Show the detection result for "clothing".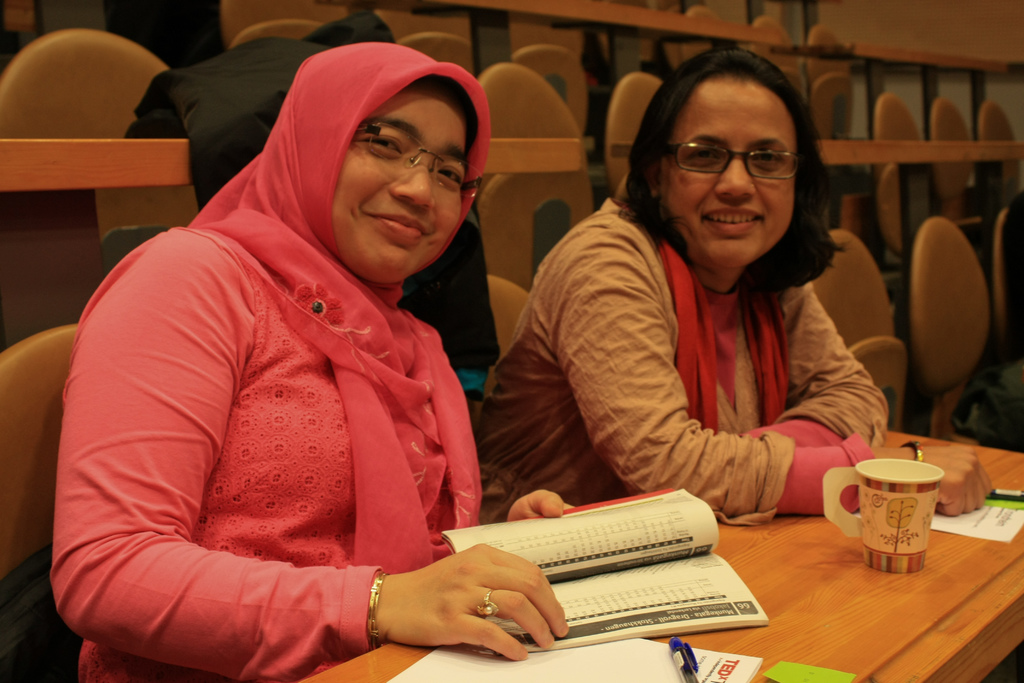
rect(108, 30, 337, 214).
